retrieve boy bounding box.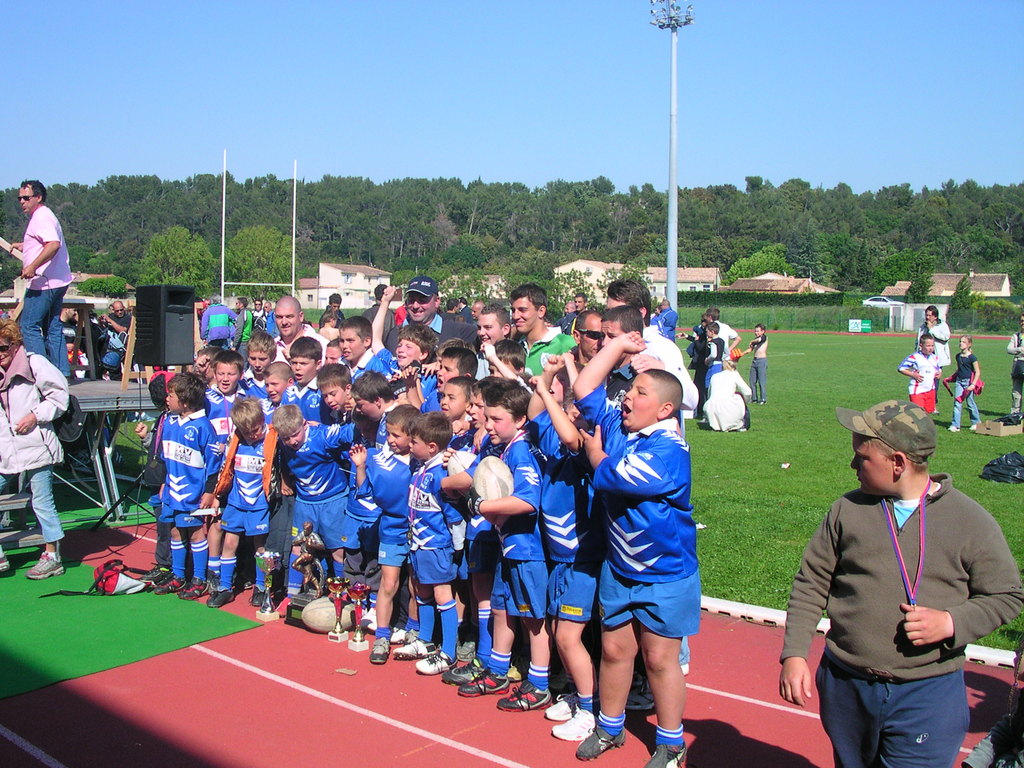
Bounding box: 701 319 724 386.
